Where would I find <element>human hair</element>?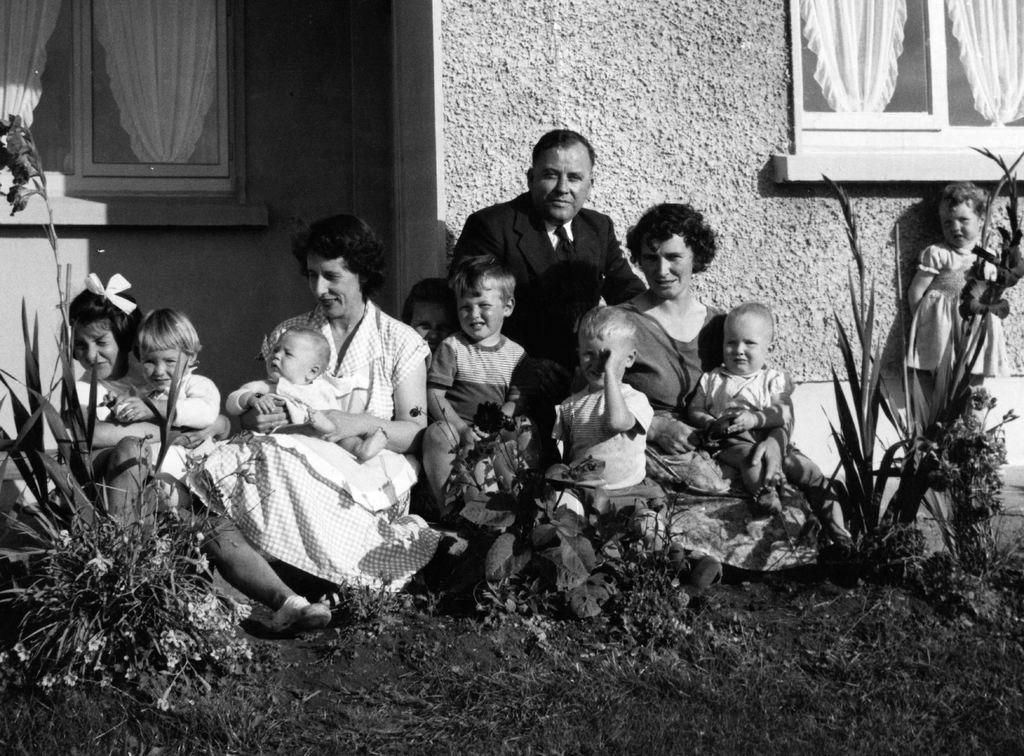
At x1=577 y1=304 x2=637 y2=347.
